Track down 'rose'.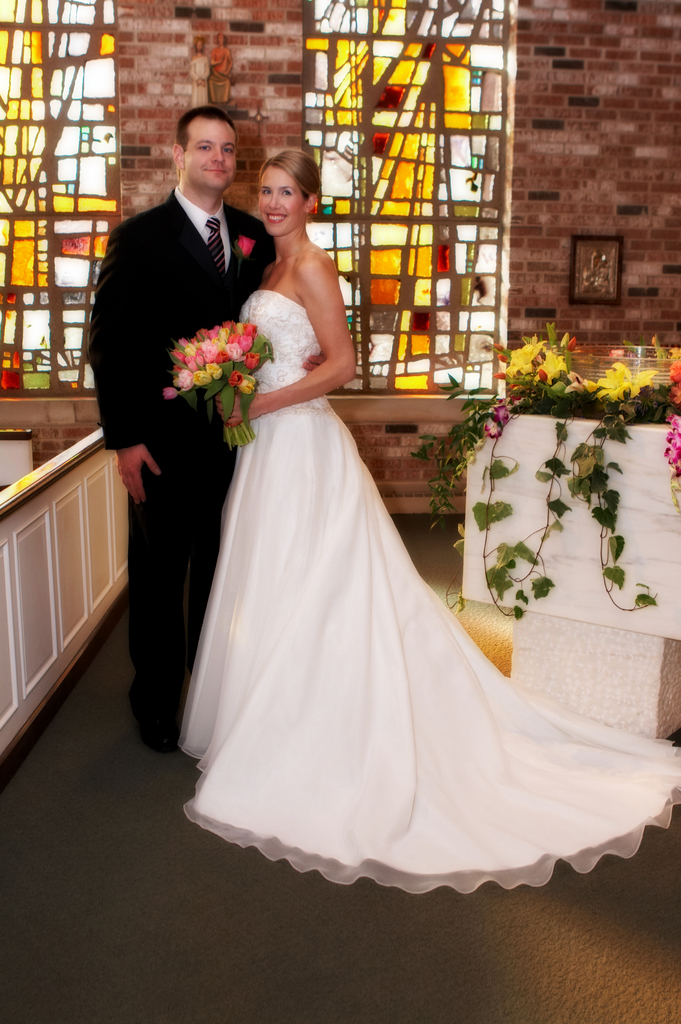
Tracked to region(232, 232, 256, 259).
